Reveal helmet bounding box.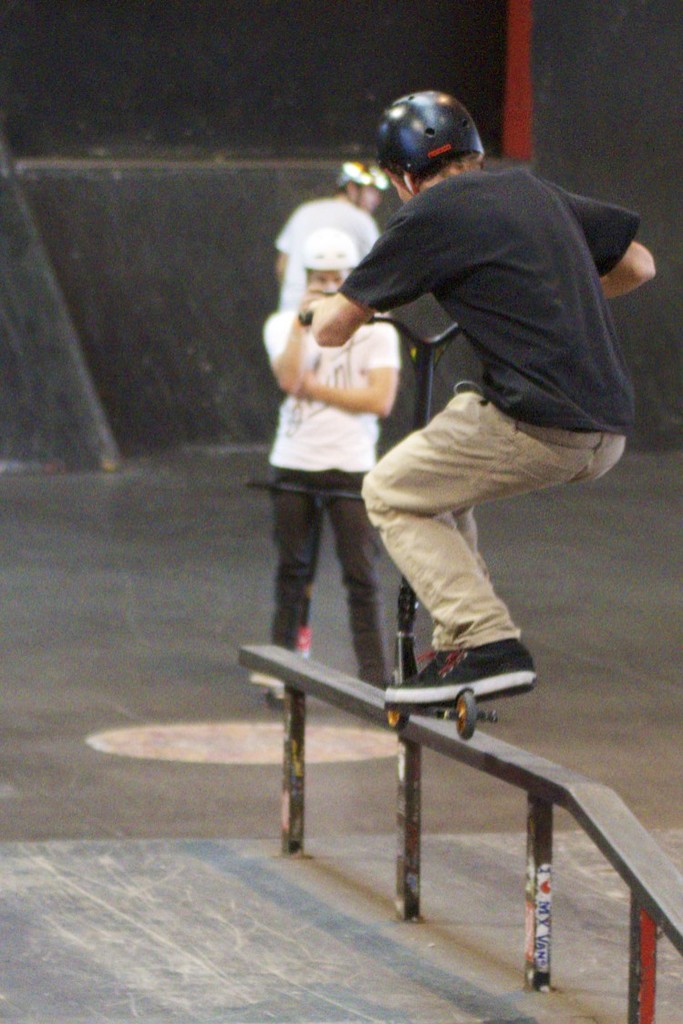
Revealed: 367,89,492,183.
